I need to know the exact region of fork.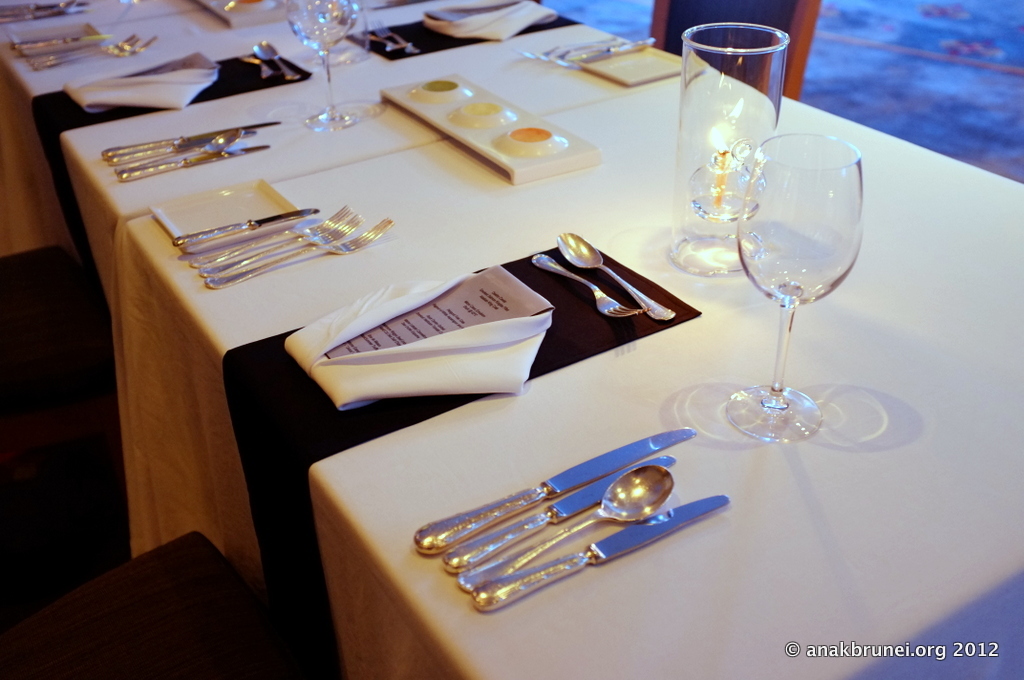
Region: box=[189, 205, 352, 268].
